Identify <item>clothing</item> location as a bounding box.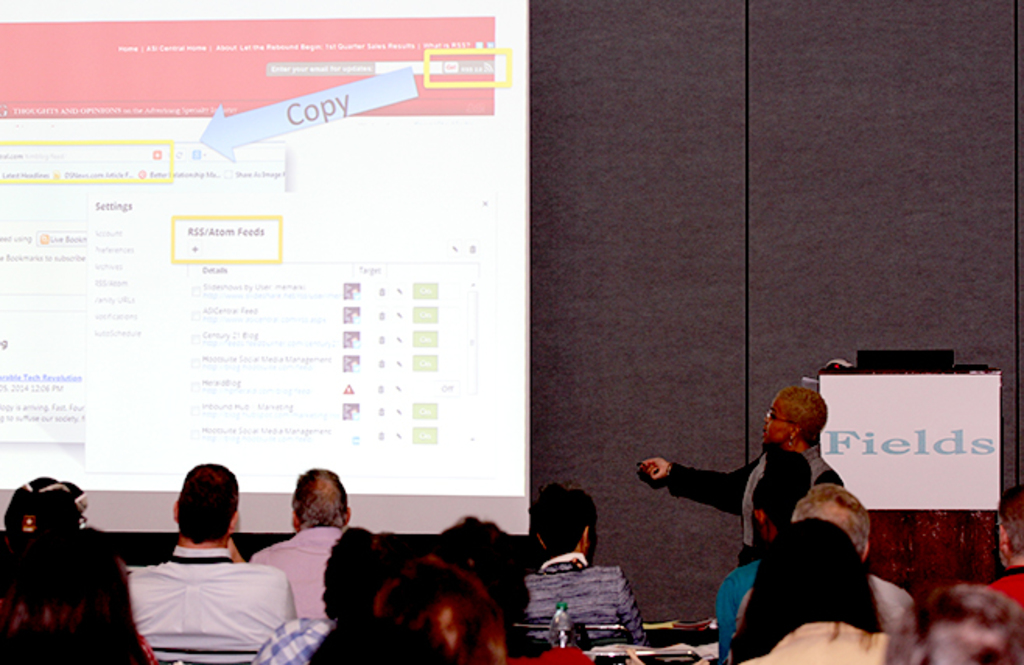
868,573,917,643.
